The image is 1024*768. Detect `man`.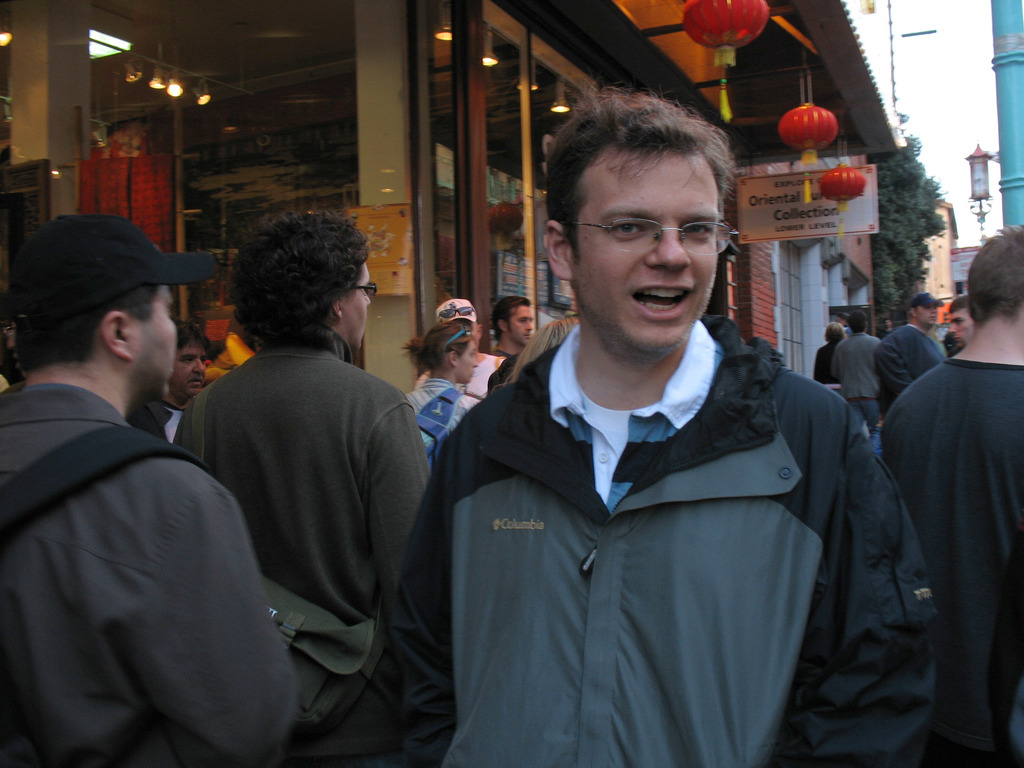
Detection: BBox(832, 311, 883, 438).
